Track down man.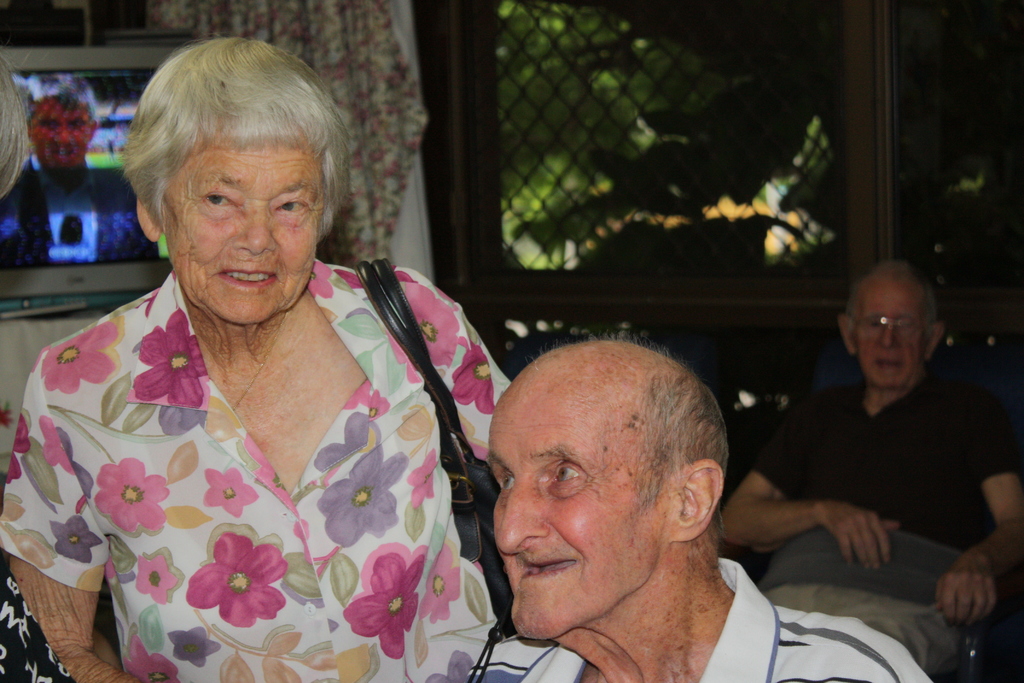
Tracked to bbox=(465, 327, 931, 682).
